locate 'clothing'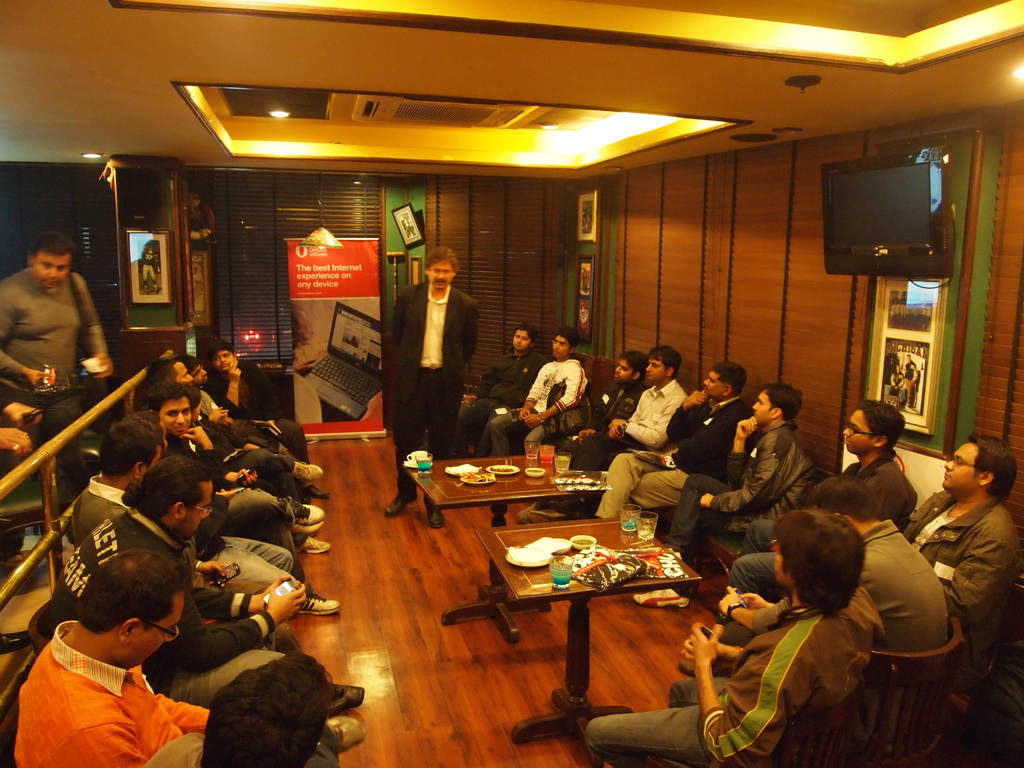
[203, 381, 273, 436]
